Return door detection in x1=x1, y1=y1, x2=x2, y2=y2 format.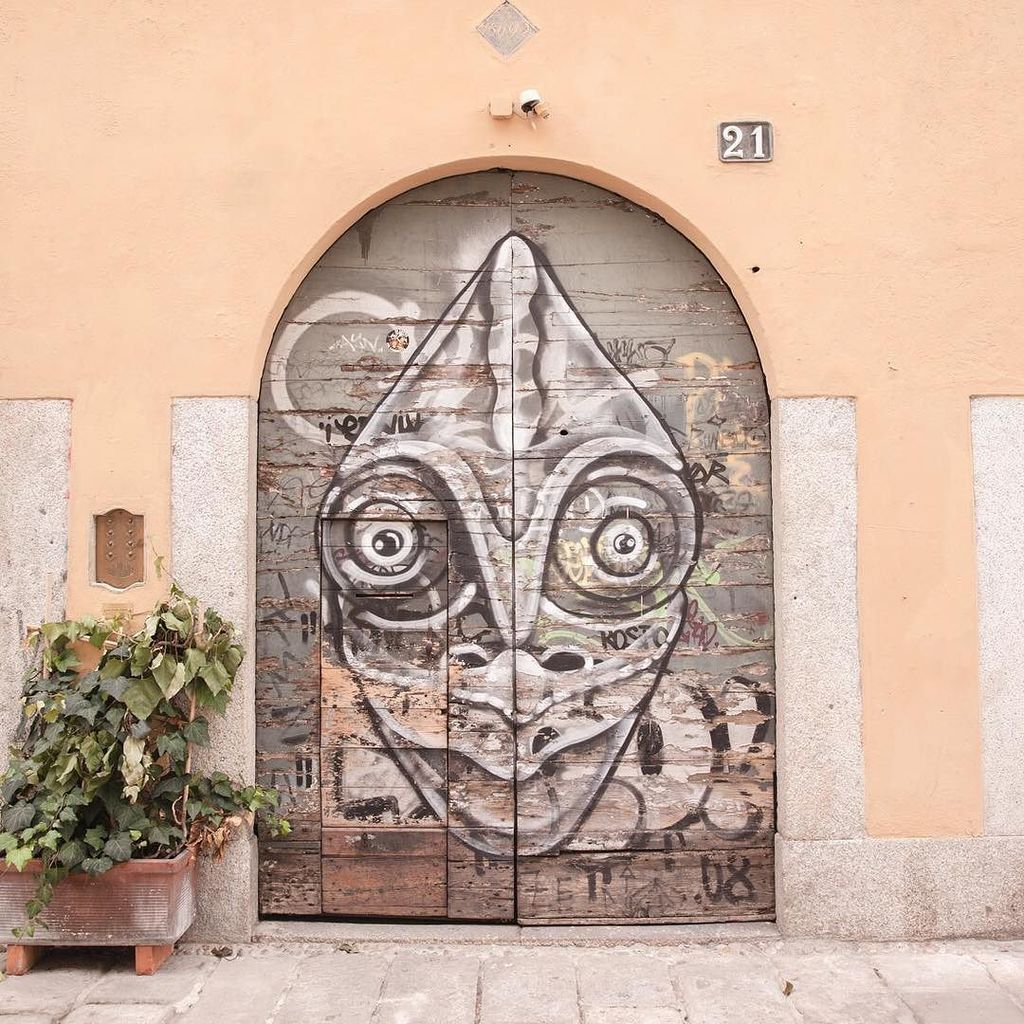
x1=241, y1=177, x2=750, y2=949.
